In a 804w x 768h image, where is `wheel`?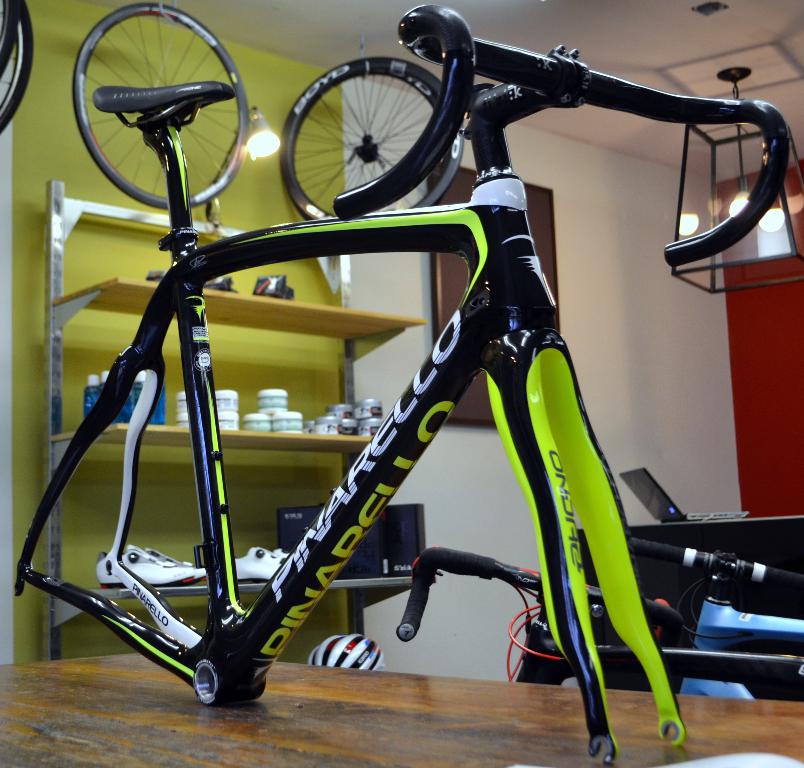
[68,0,250,214].
